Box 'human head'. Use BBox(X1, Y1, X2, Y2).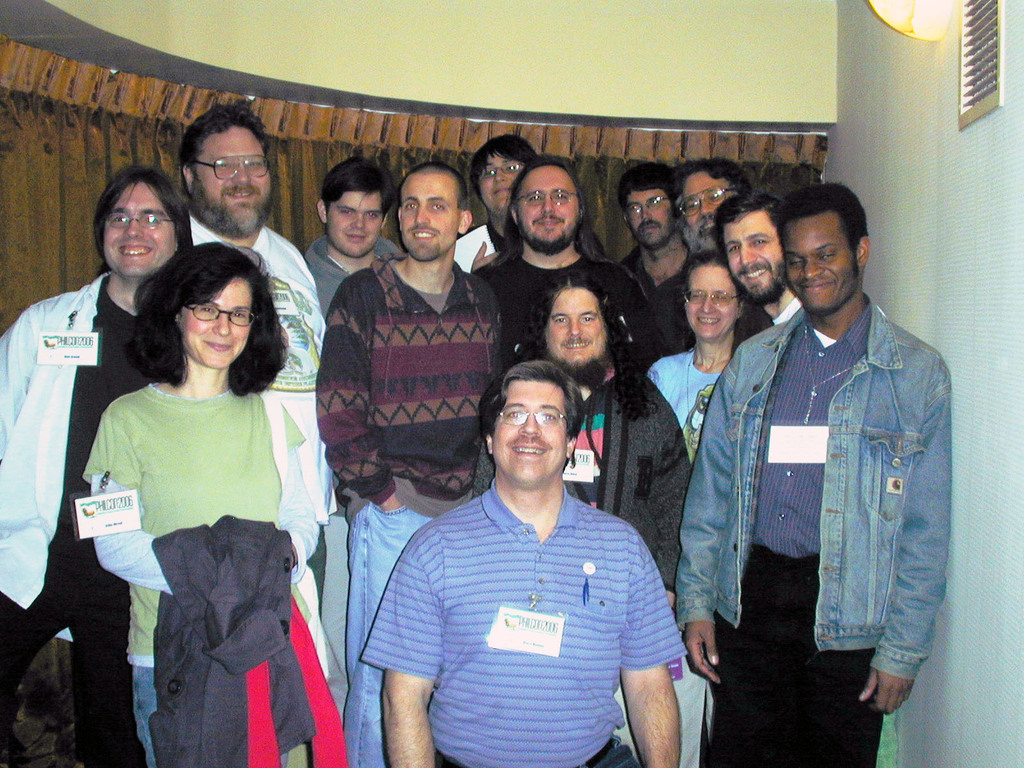
BBox(465, 134, 540, 223).
